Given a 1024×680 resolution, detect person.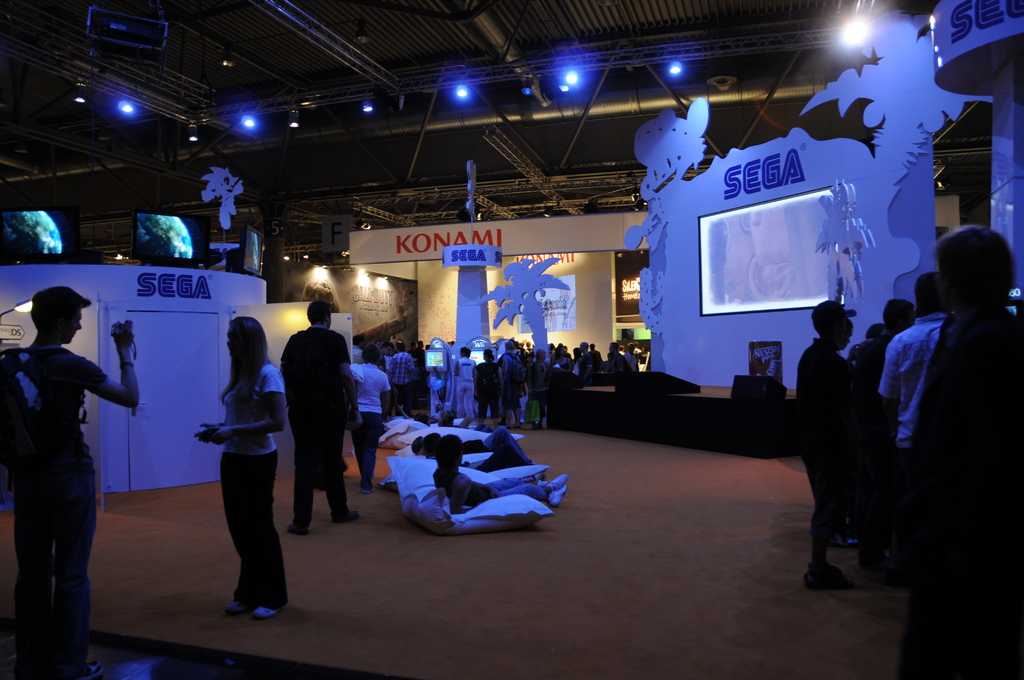
<region>430, 434, 572, 514</region>.
